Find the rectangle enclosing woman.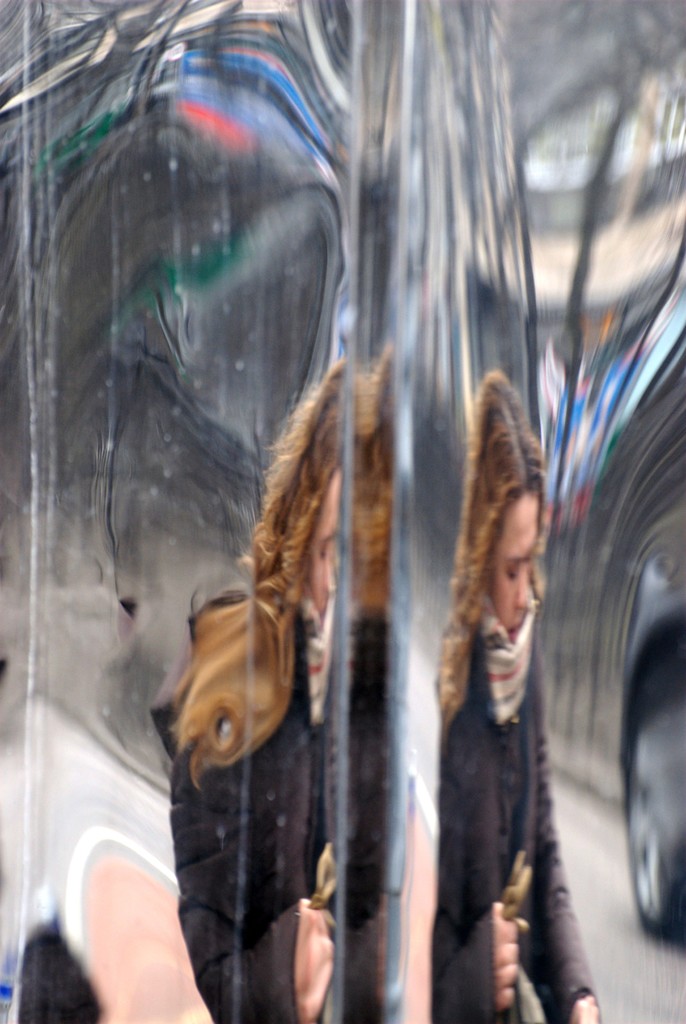
414:278:586:1021.
